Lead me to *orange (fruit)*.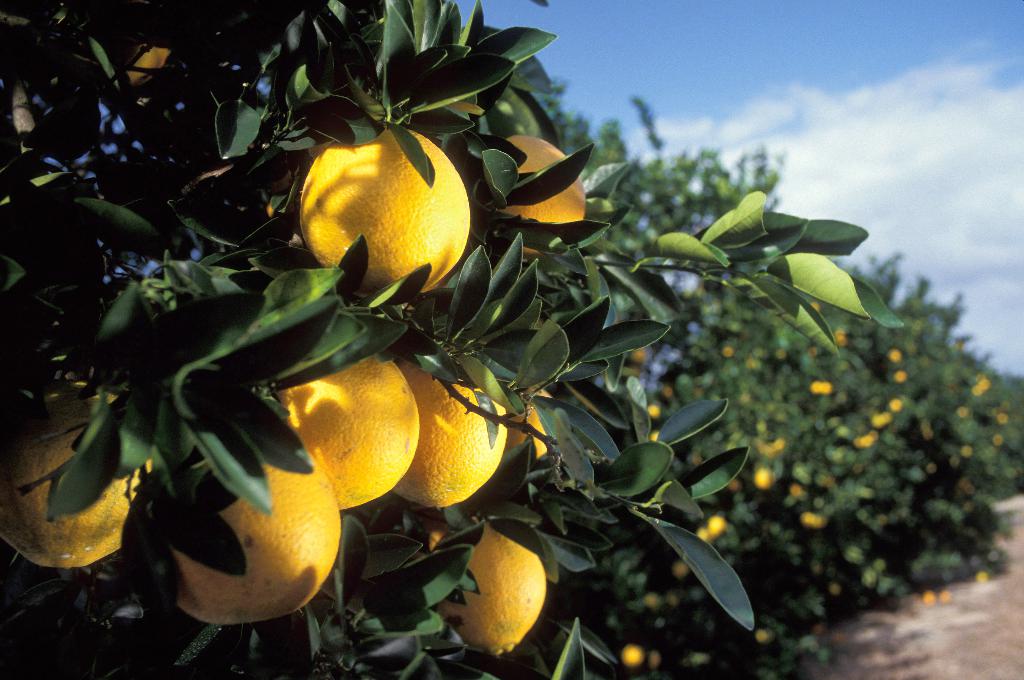
Lead to 621, 645, 648, 664.
